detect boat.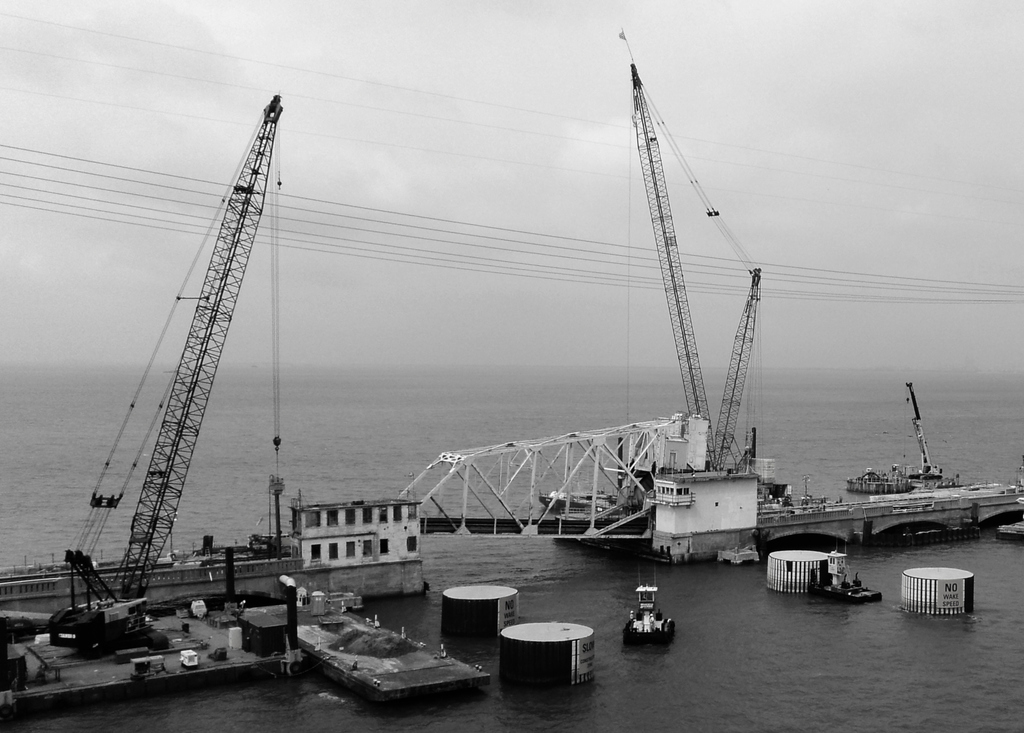
Detected at Rect(623, 584, 674, 648).
